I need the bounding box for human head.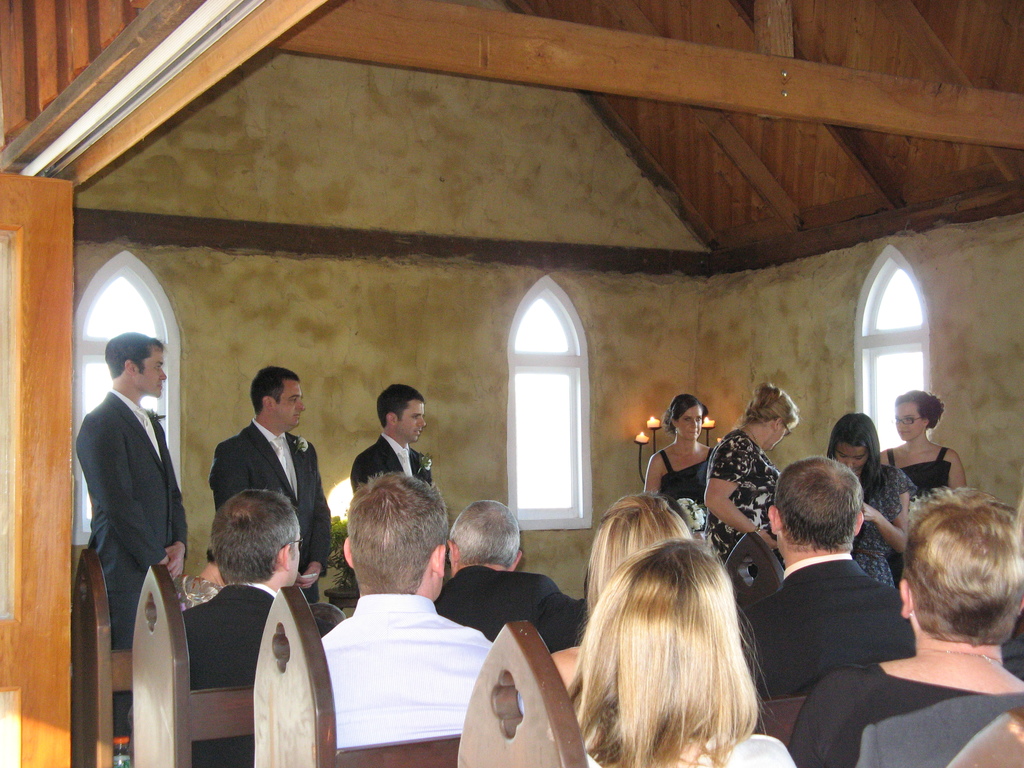
Here it is: x1=668, y1=392, x2=705, y2=441.
